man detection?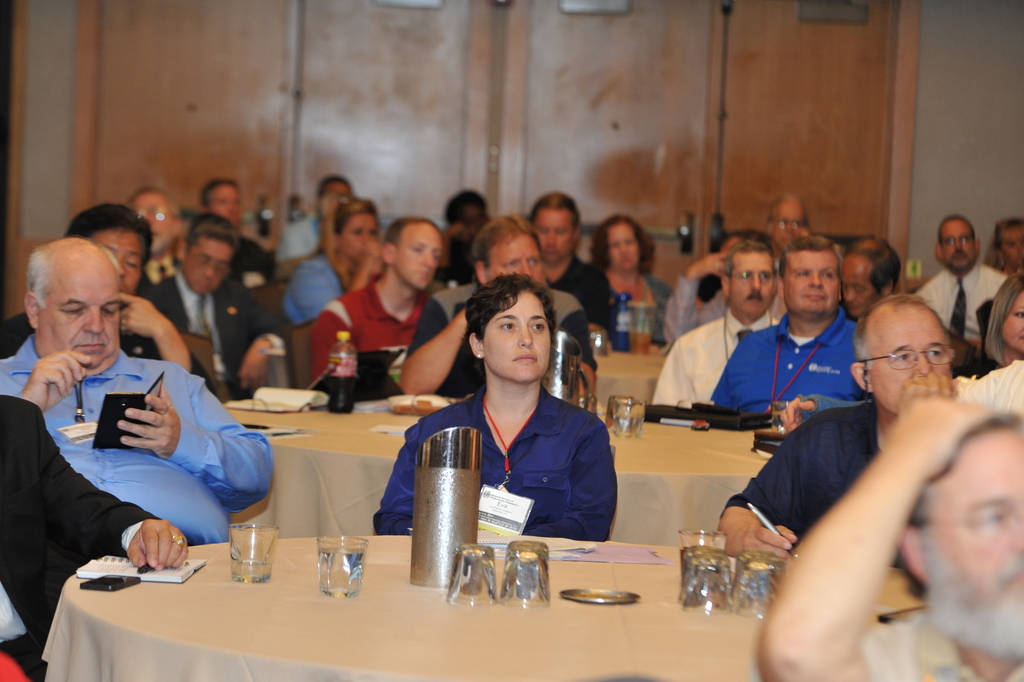
<region>646, 244, 786, 407</region>
